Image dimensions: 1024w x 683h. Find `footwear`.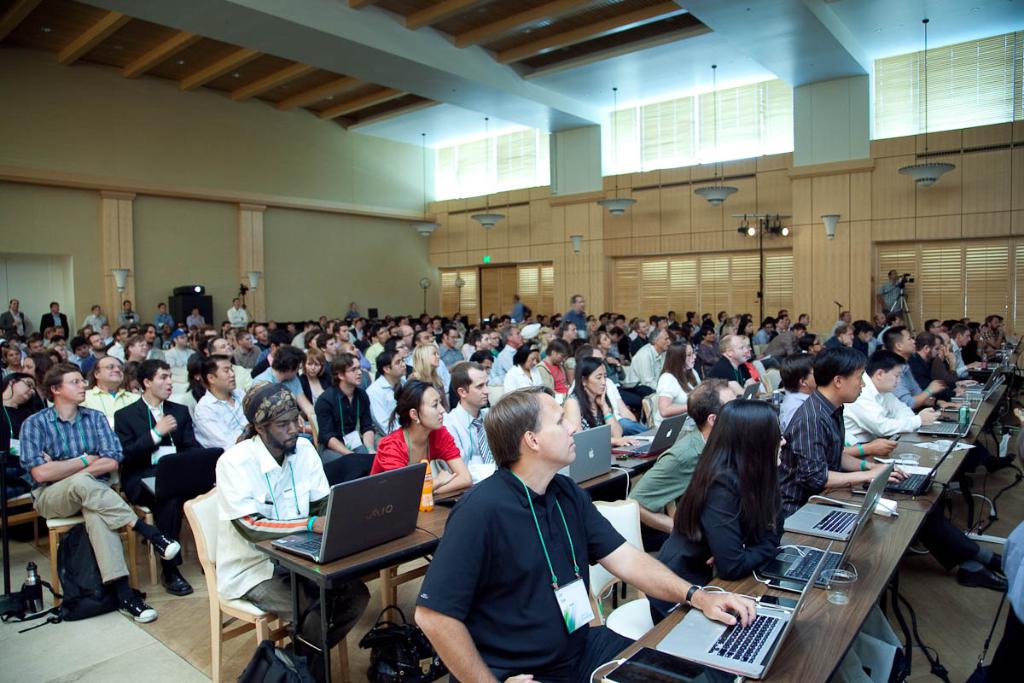
[x1=162, y1=561, x2=193, y2=596].
